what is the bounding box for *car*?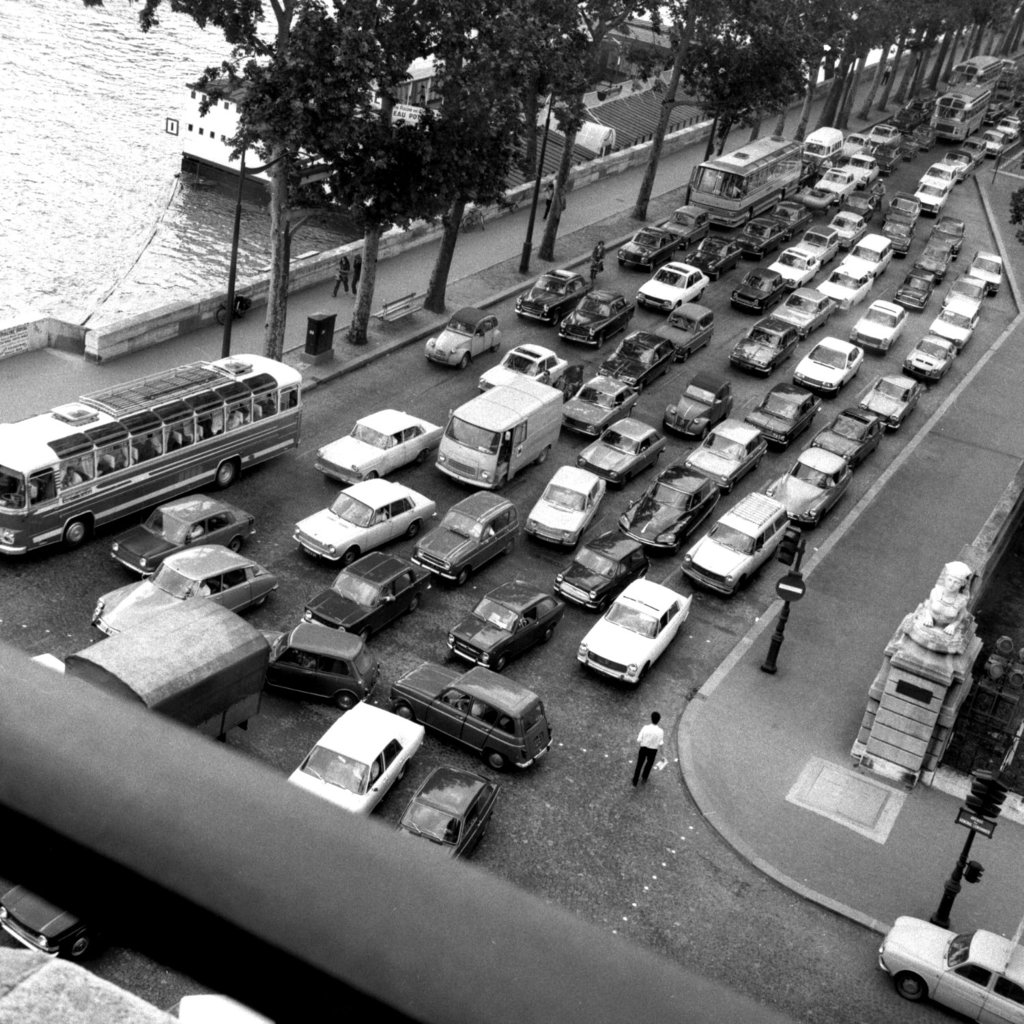
853/293/907/351.
